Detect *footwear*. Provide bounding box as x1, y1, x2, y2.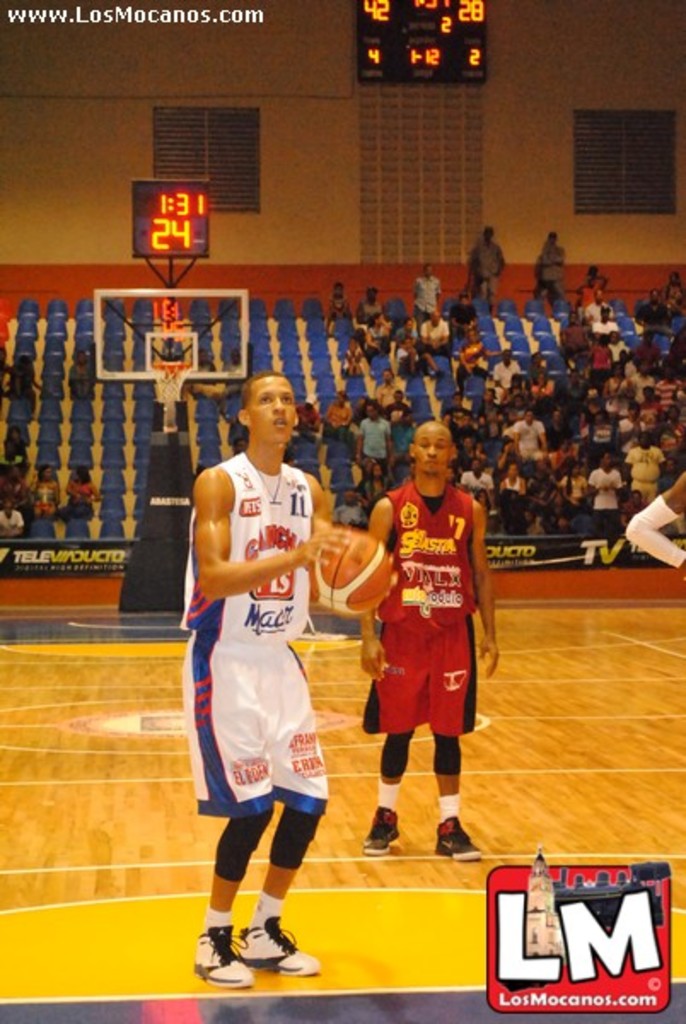
363, 804, 401, 855.
